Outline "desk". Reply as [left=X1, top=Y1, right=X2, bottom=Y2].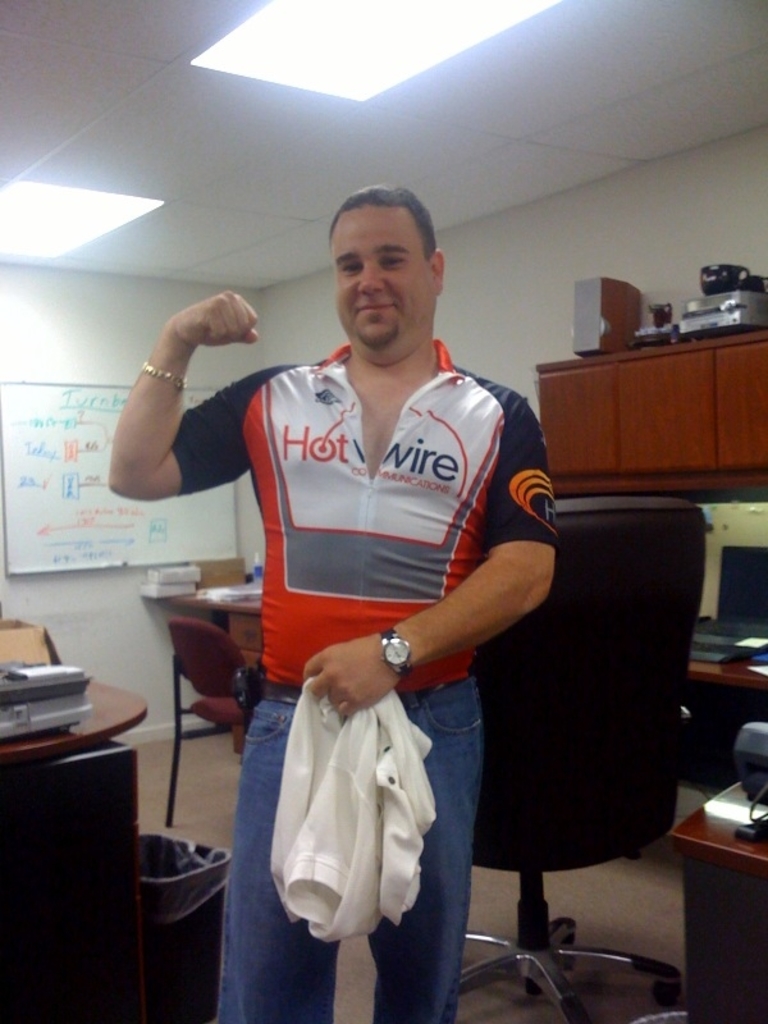
[left=159, top=575, right=265, bottom=755].
